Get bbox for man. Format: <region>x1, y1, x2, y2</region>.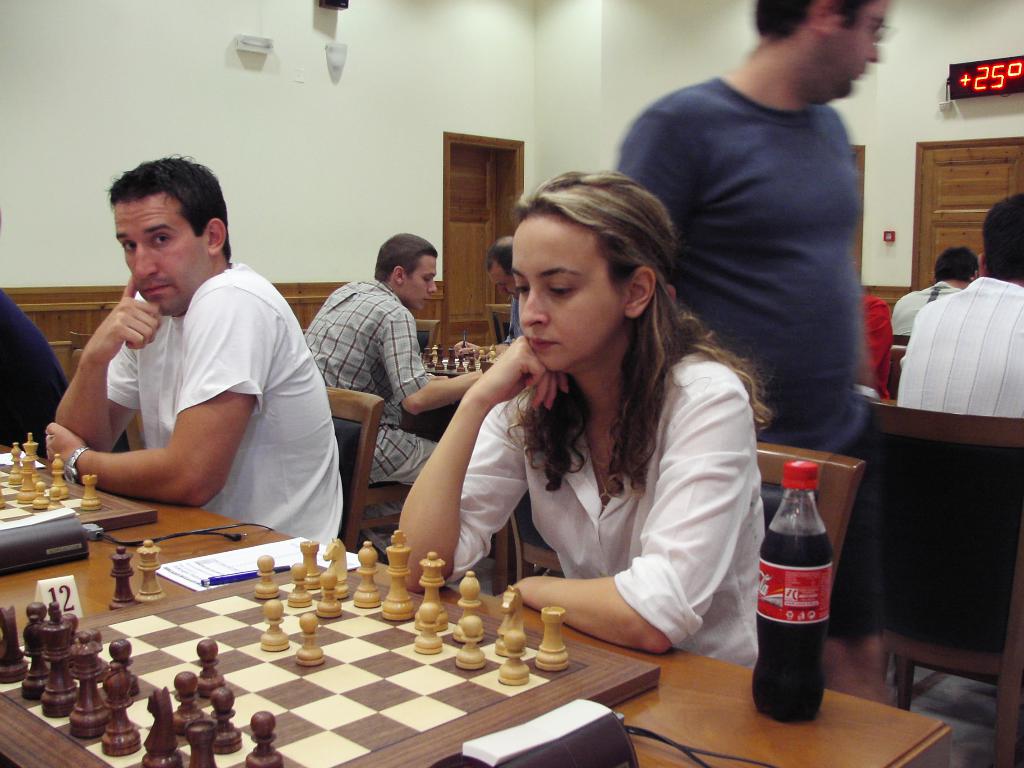
<region>893, 193, 1023, 418</region>.
